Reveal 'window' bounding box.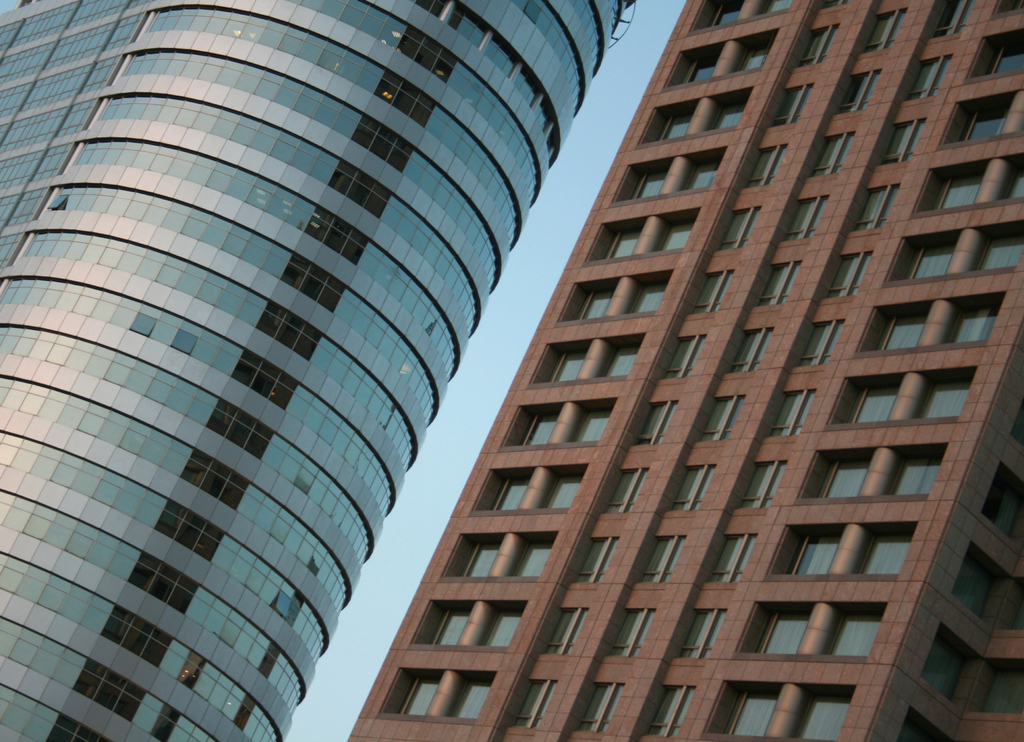
Revealed: select_region(853, 183, 899, 227).
